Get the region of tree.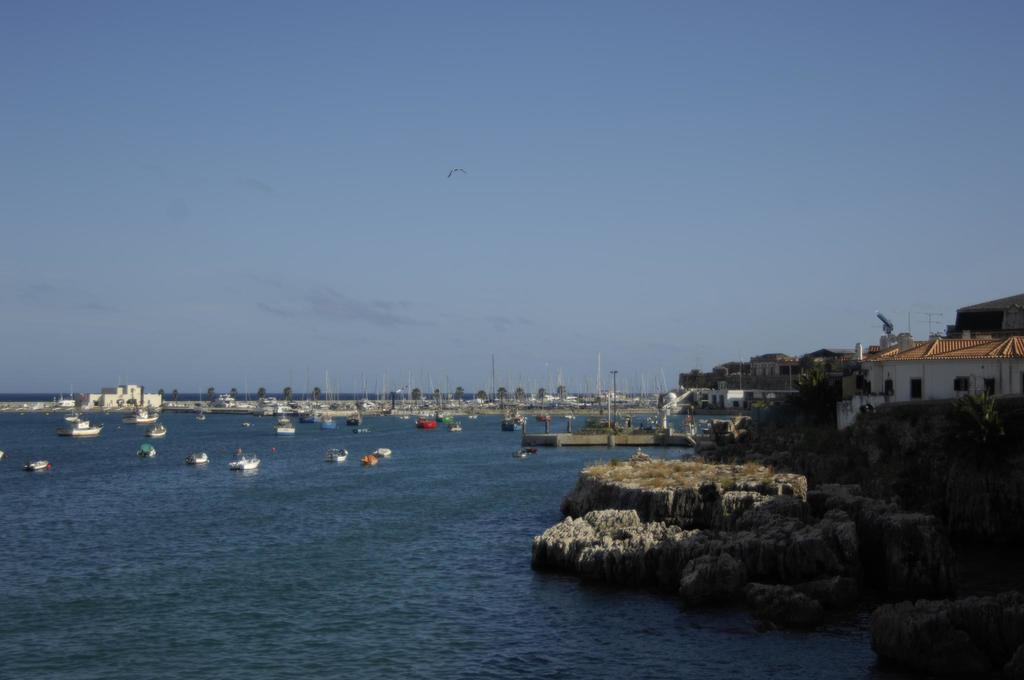
left=454, top=384, right=463, bottom=406.
